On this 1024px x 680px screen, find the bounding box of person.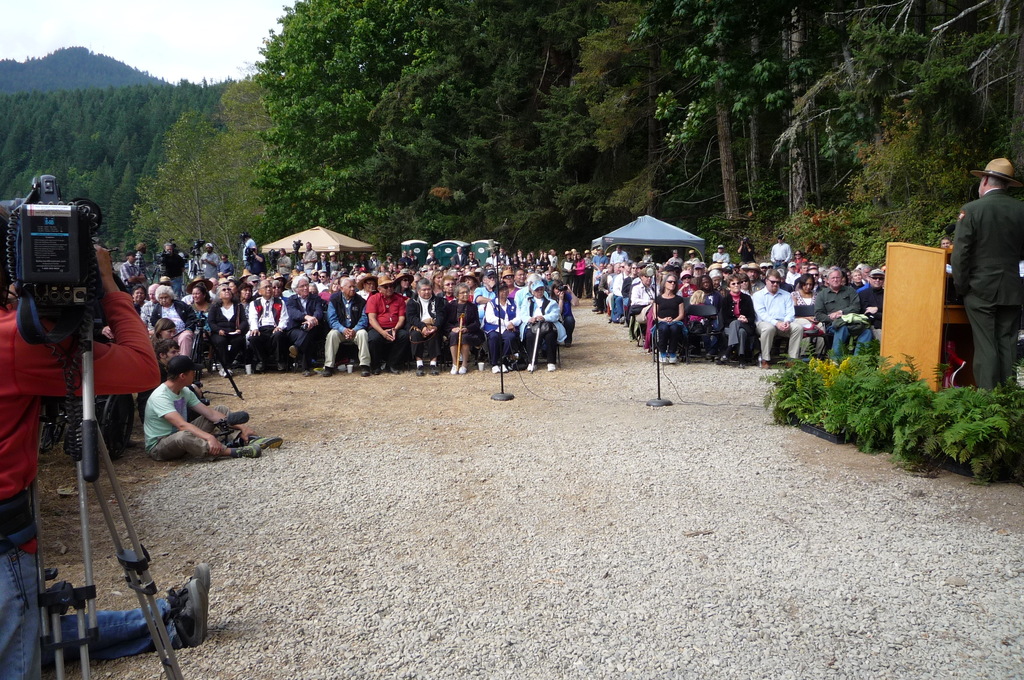
Bounding box: 724, 269, 749, 352.
